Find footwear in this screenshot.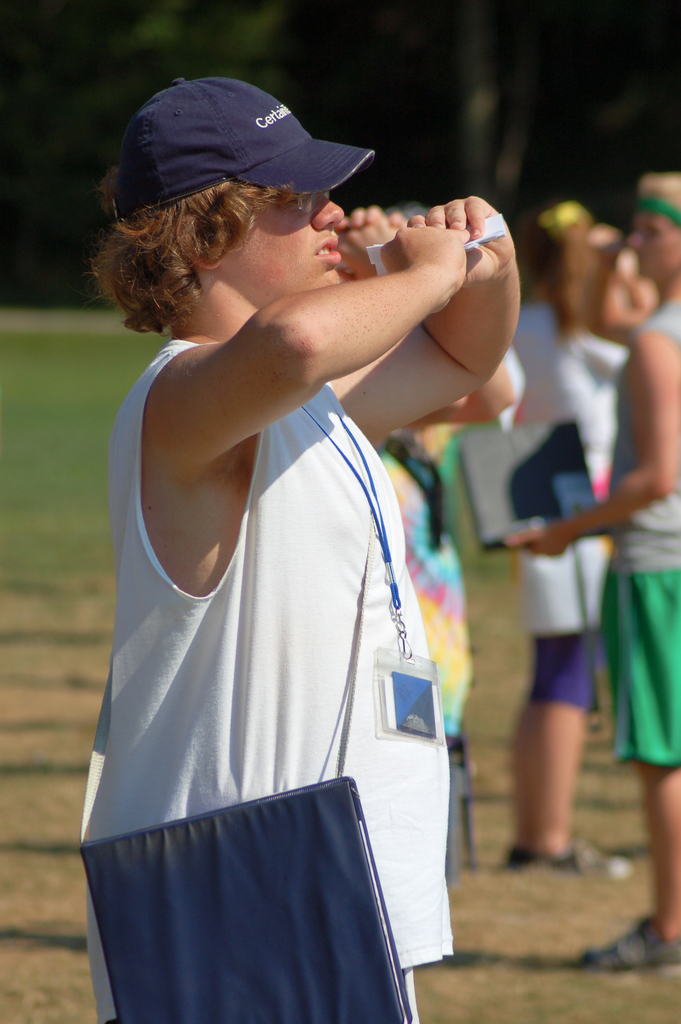
The bounding box for footwear is [left=504, top=835, right=636, bottom=886].
